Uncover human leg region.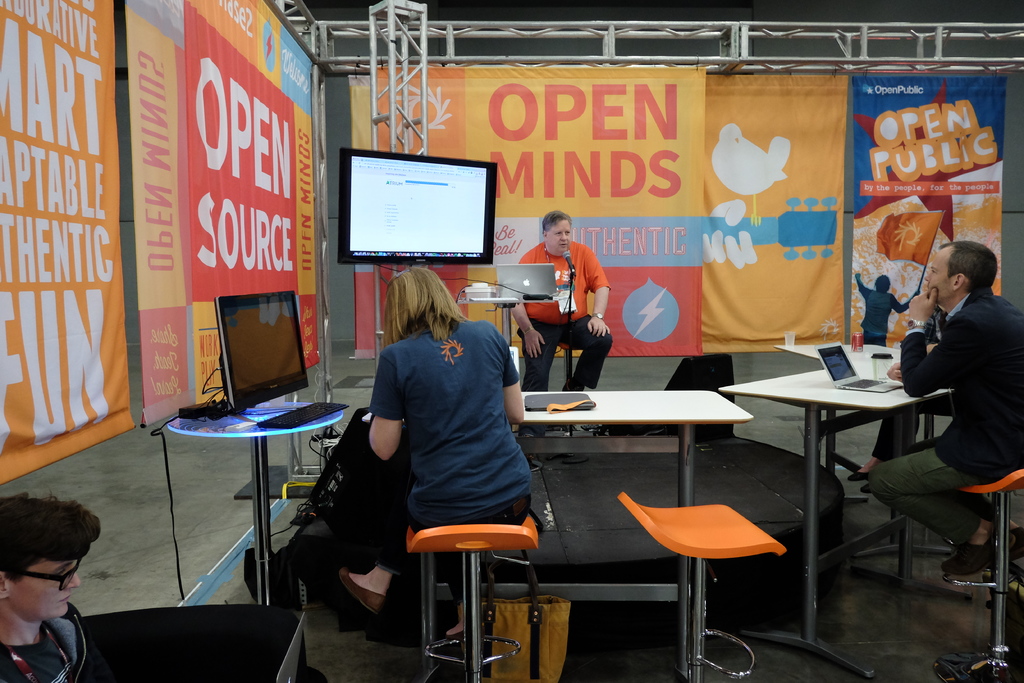
Uncovered: BBox(440, 491, 530, 639).
